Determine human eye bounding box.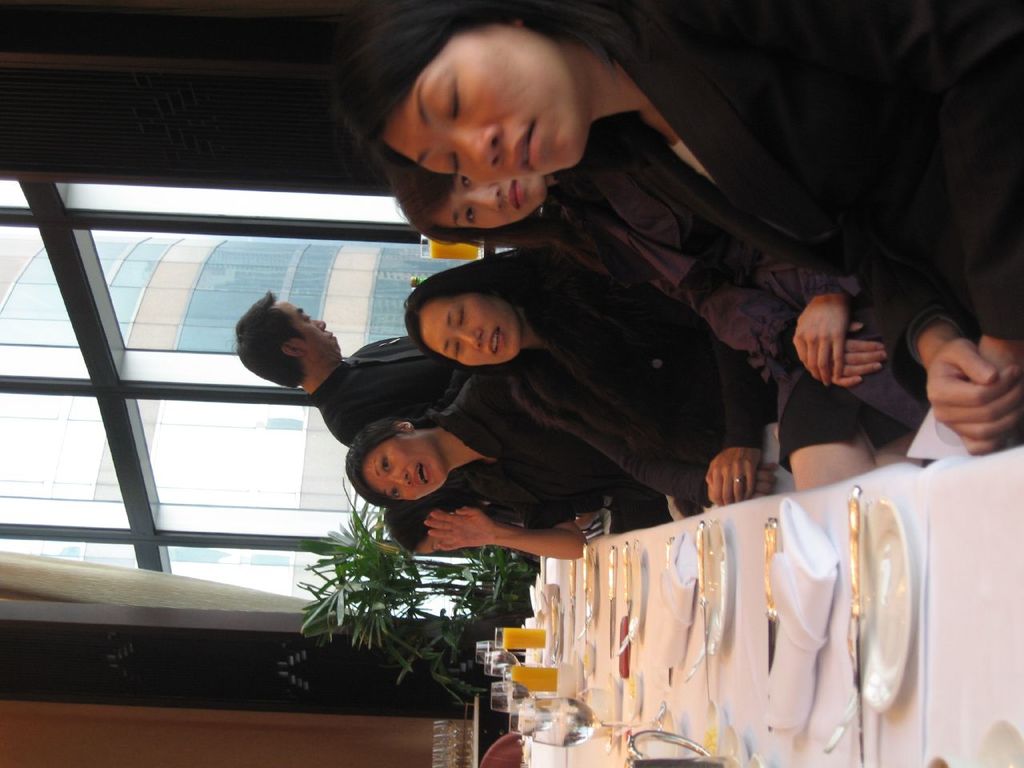
Determined: {"x1": 304, "y1": 313, "x2": 310, "y2": 321}.
